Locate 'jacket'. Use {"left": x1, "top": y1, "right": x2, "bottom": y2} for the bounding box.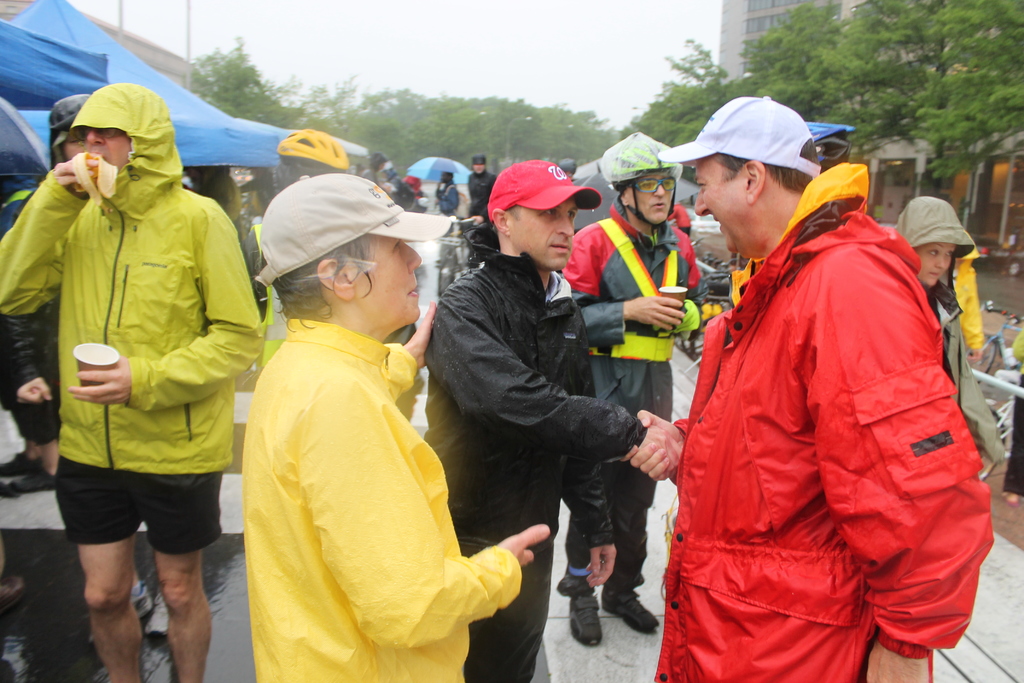
{"left": 416, "top": 242, "right": 646, "bottom": 559}.
